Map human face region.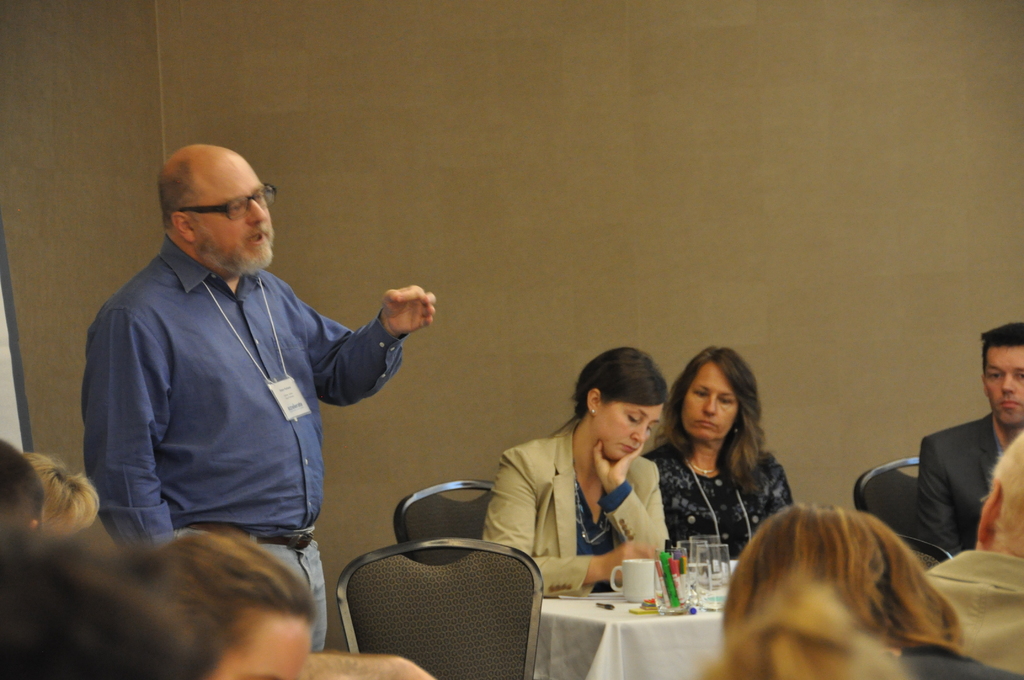
Mapped to BBox(194, 157, 273, 275).
